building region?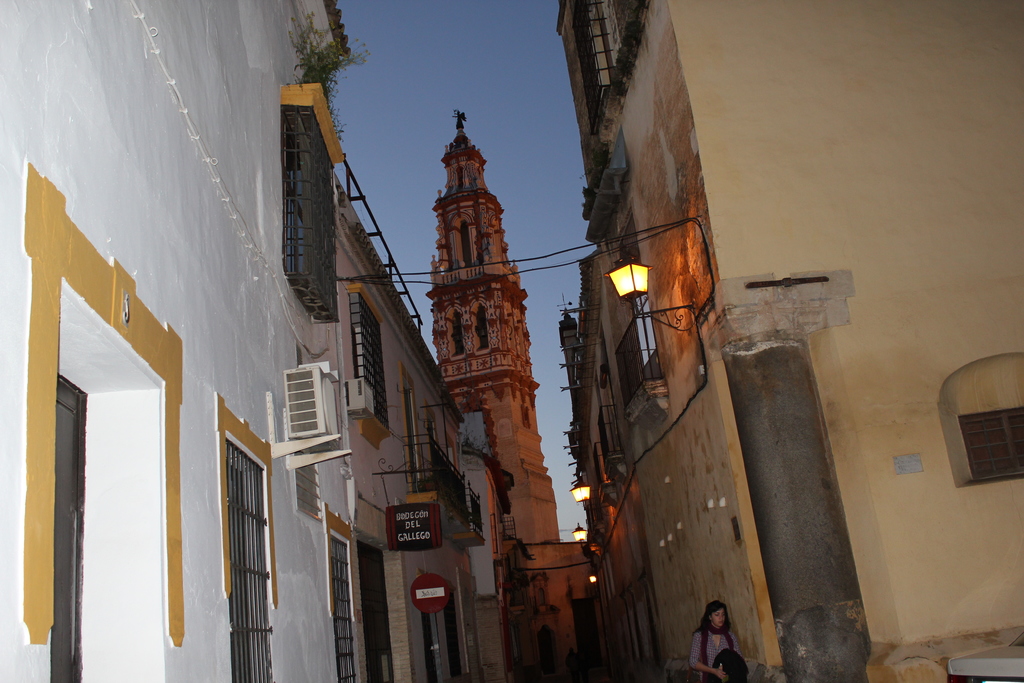
region(420, 100, 589, 678)
